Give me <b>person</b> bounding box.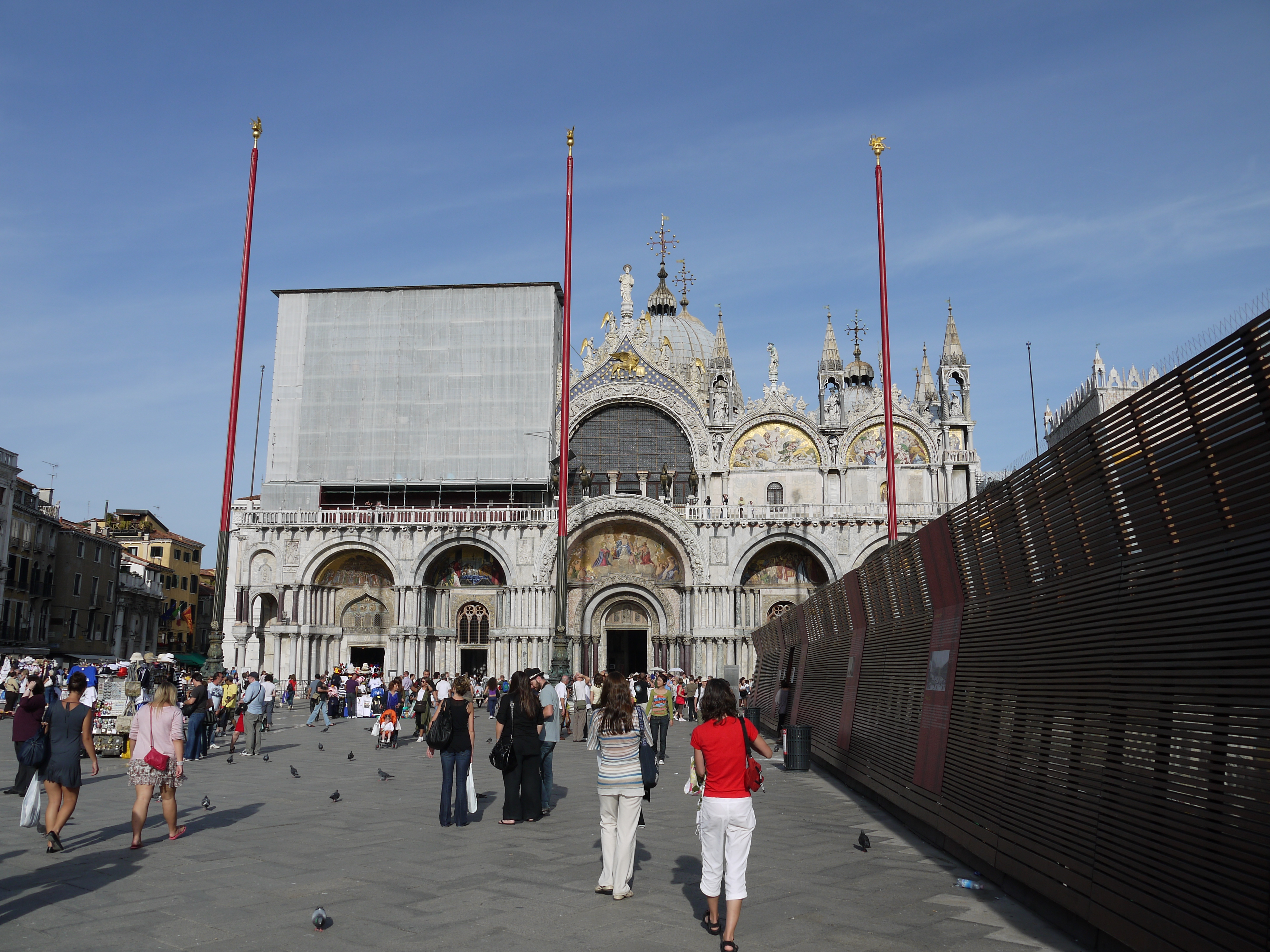
crop(181, 212, 189, 234).
